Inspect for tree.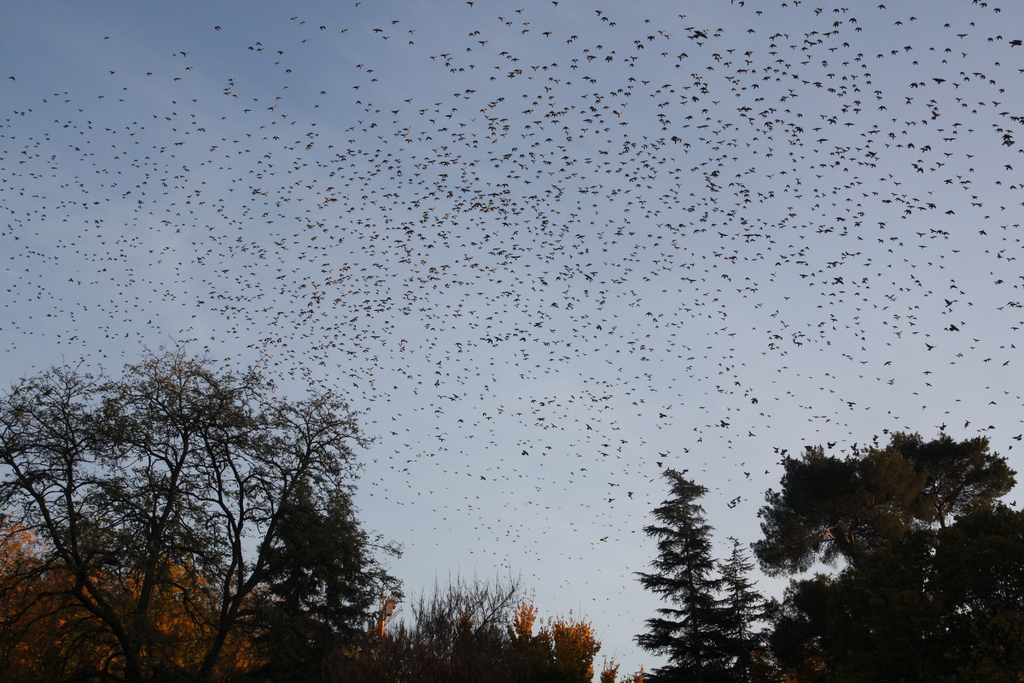
Inspection: [404, 567, 605, 682].
